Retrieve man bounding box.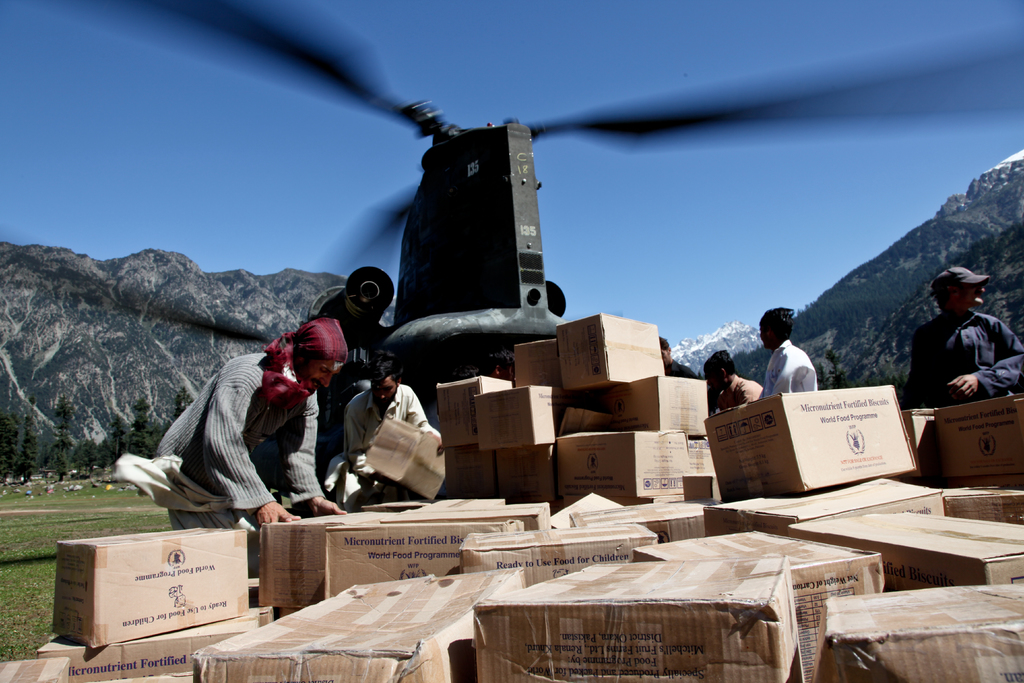
Bounding box: locate(695, 345, 765, 418).
